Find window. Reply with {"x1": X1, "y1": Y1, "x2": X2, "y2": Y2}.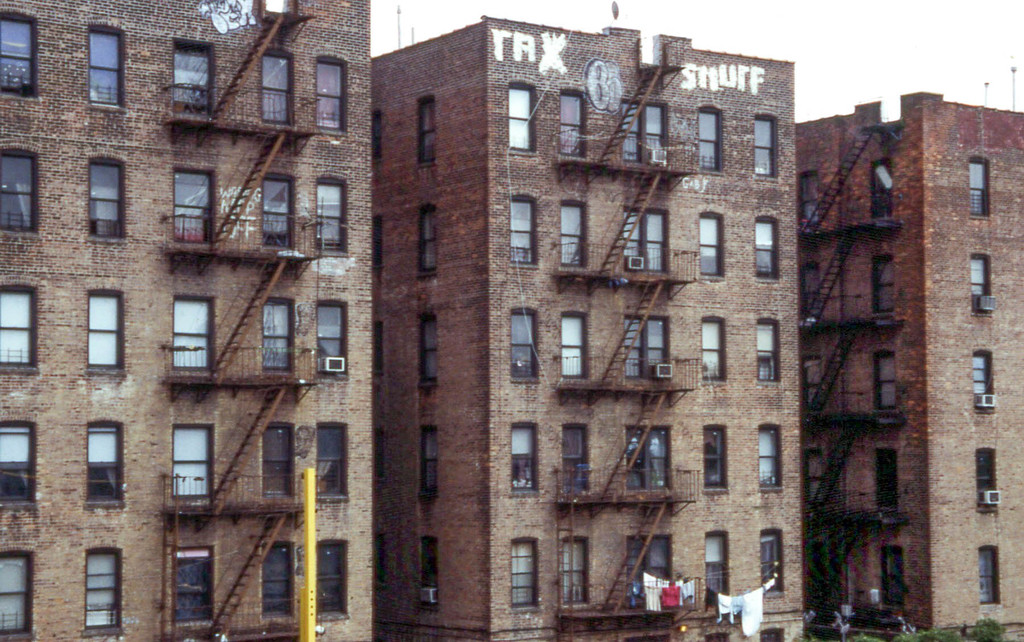
{"x1": 257, "y1": 427, "x2": 294, "y2": 499}.
